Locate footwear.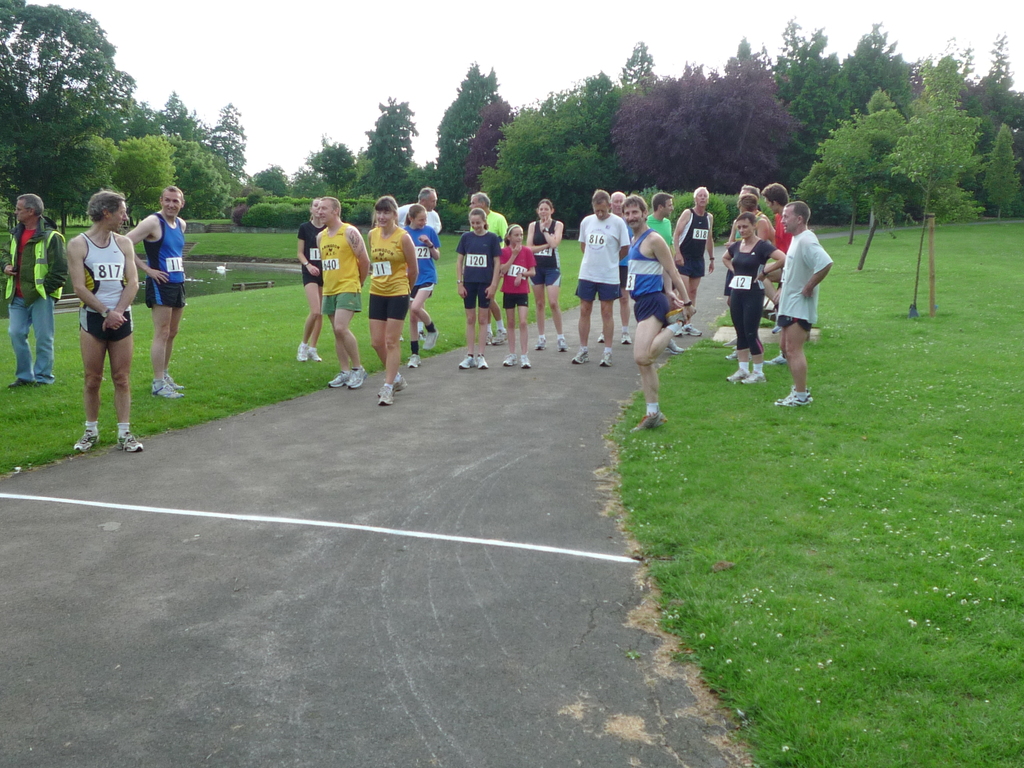
Bounding box: [x1=723, y1=344, x2=746, y2=367].
